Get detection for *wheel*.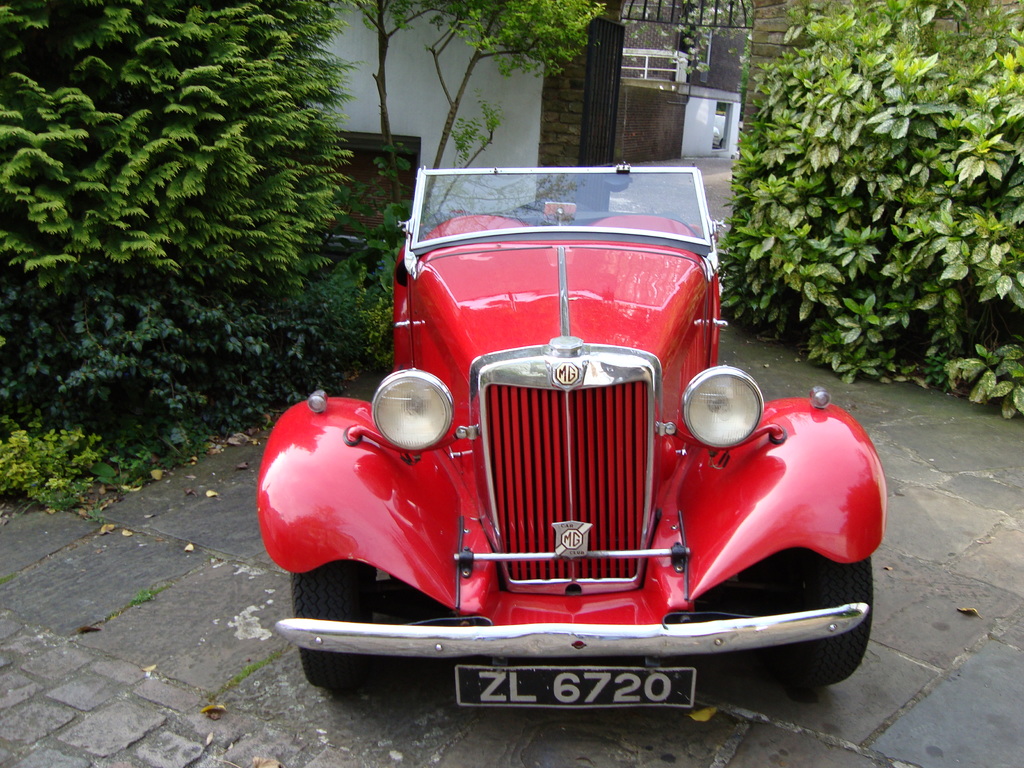
Detection: x1=756, y1=554, x2=874, y2=694.
